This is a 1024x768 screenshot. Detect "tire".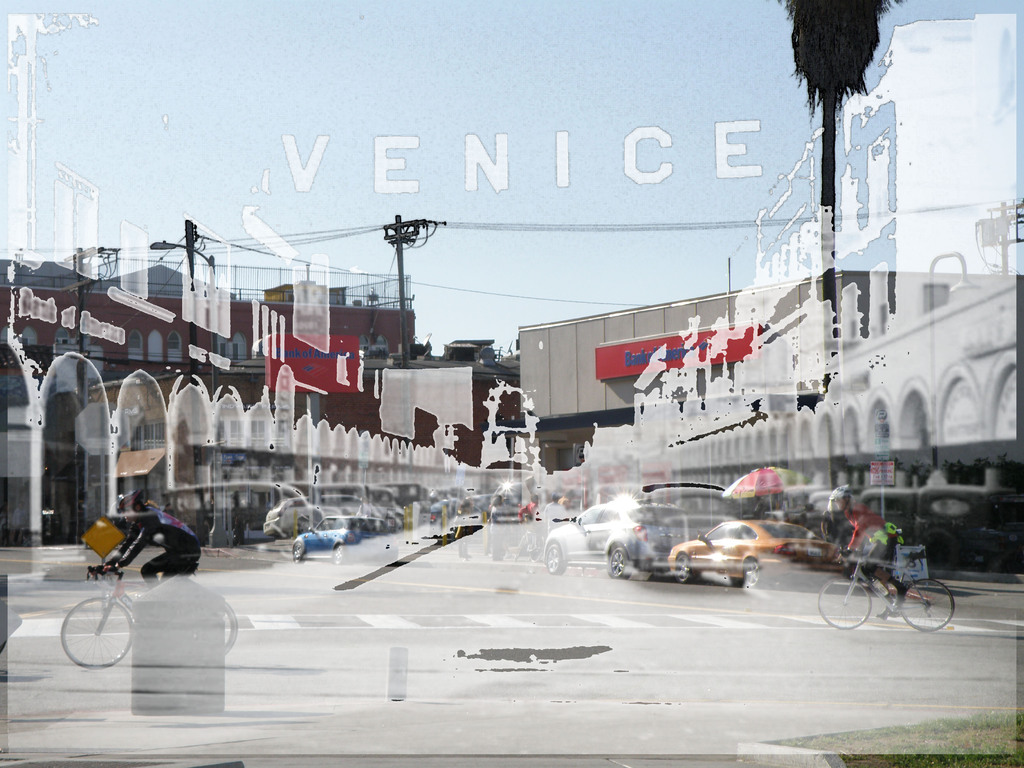
x1=289 y1=539 x2=306 y2=561.
